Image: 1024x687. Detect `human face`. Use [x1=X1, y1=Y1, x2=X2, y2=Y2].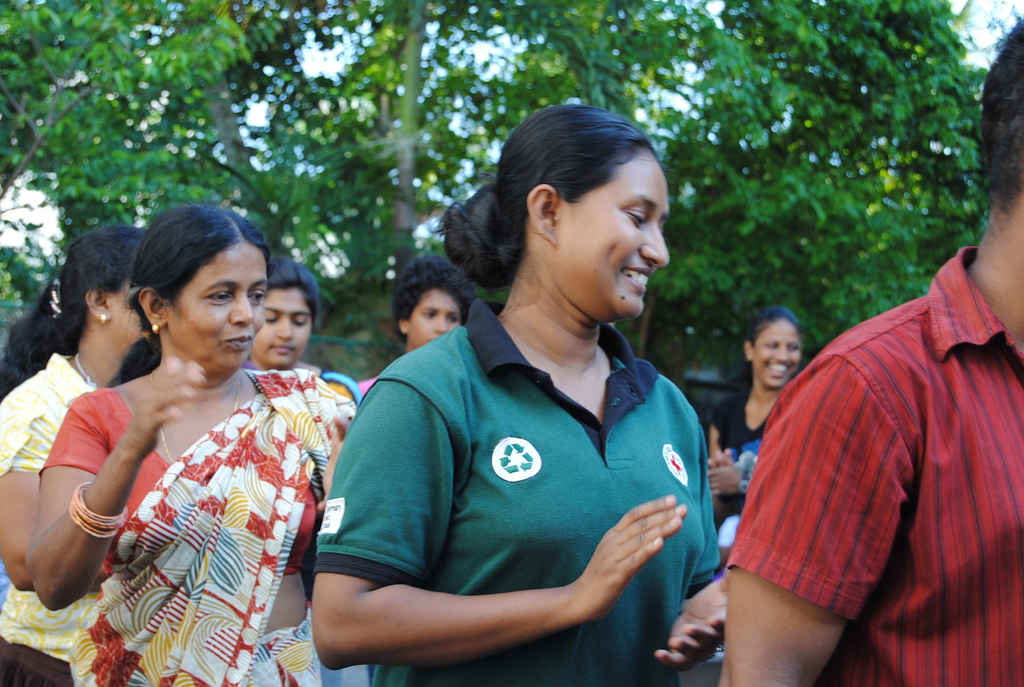
[x1=171, y1=241, x2=273, y2=378].
